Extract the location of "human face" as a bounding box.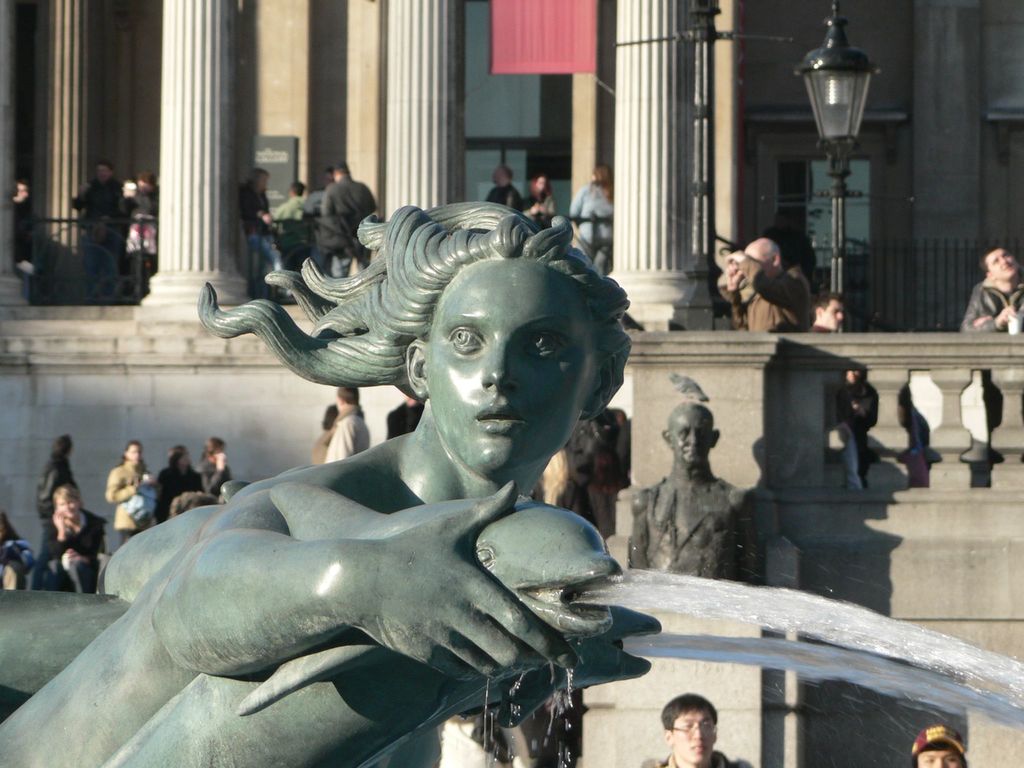
(left=980, top=249, right=1020, bottom=278).
